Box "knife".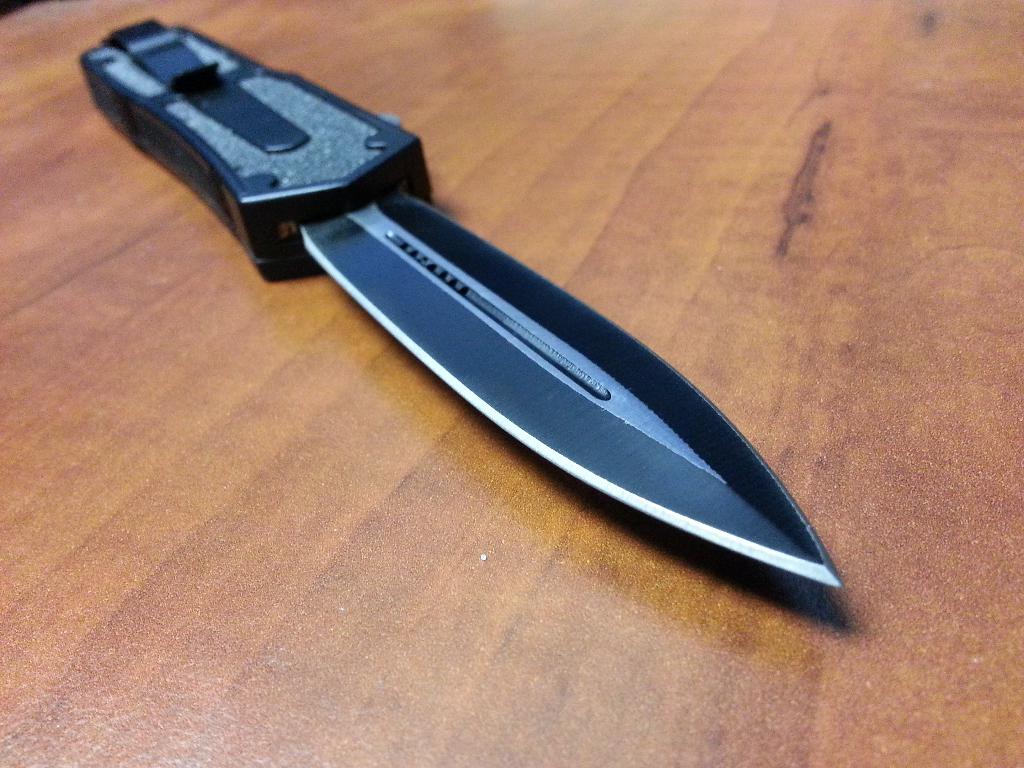
BBox(77, 12, 843, 588).
